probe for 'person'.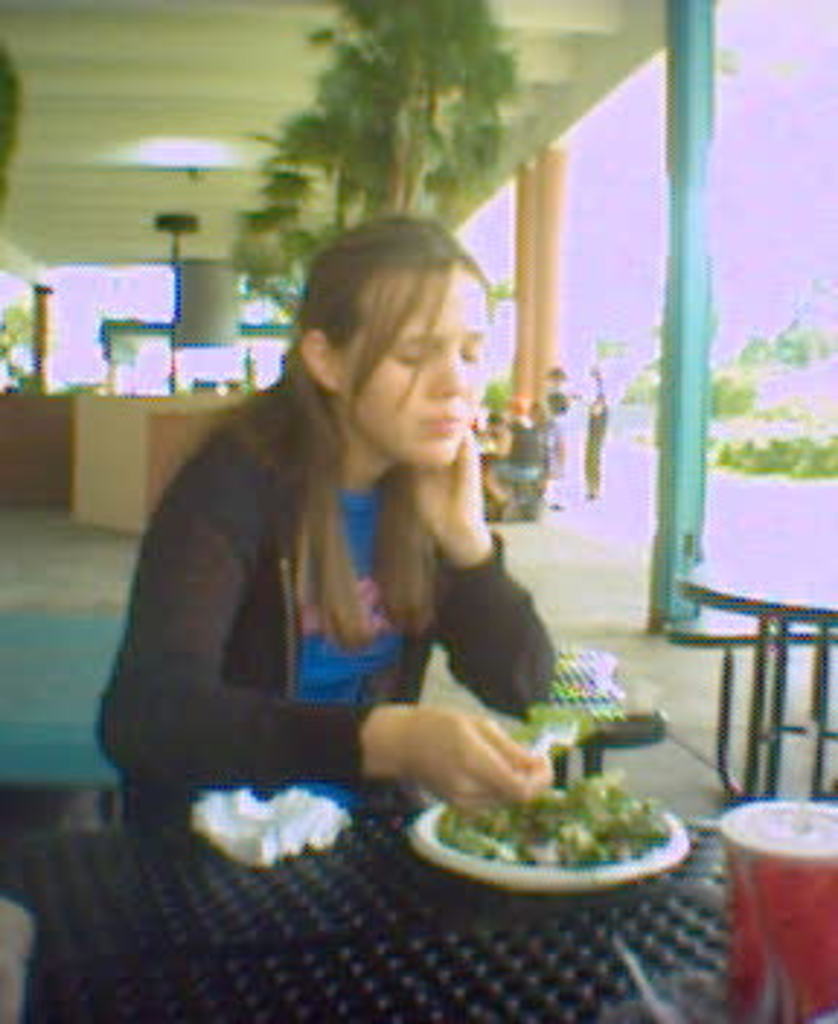
Probe result: 541 367 564 509.
